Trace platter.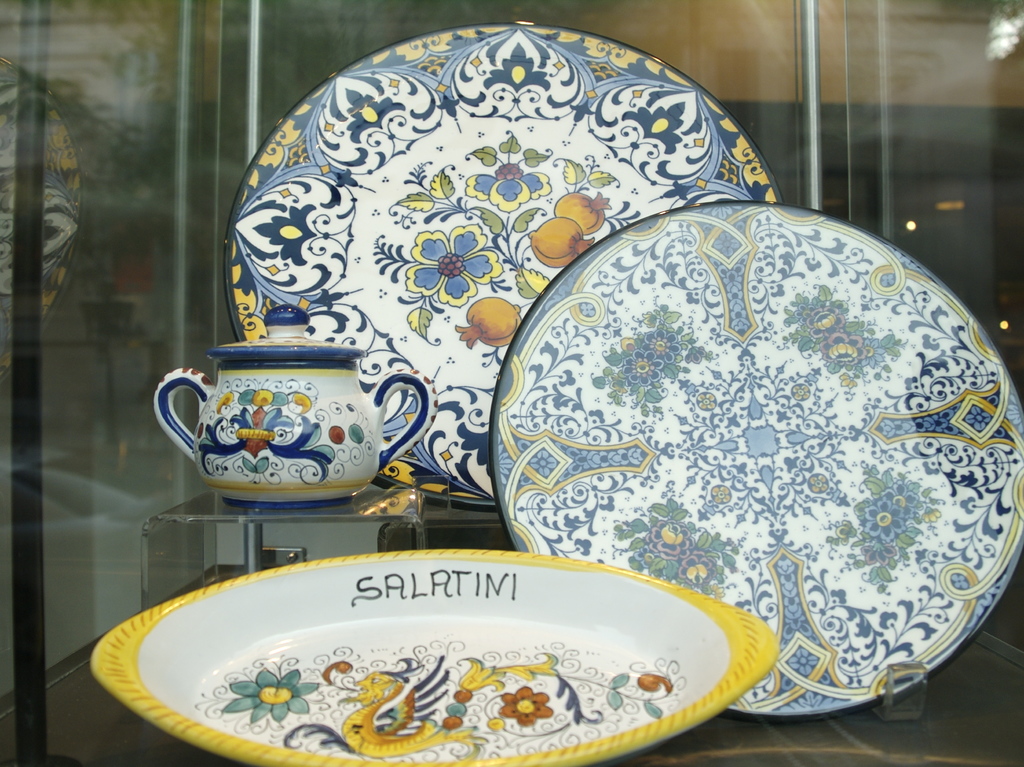
Traced to bbox=(88, 546, 782, 766).
